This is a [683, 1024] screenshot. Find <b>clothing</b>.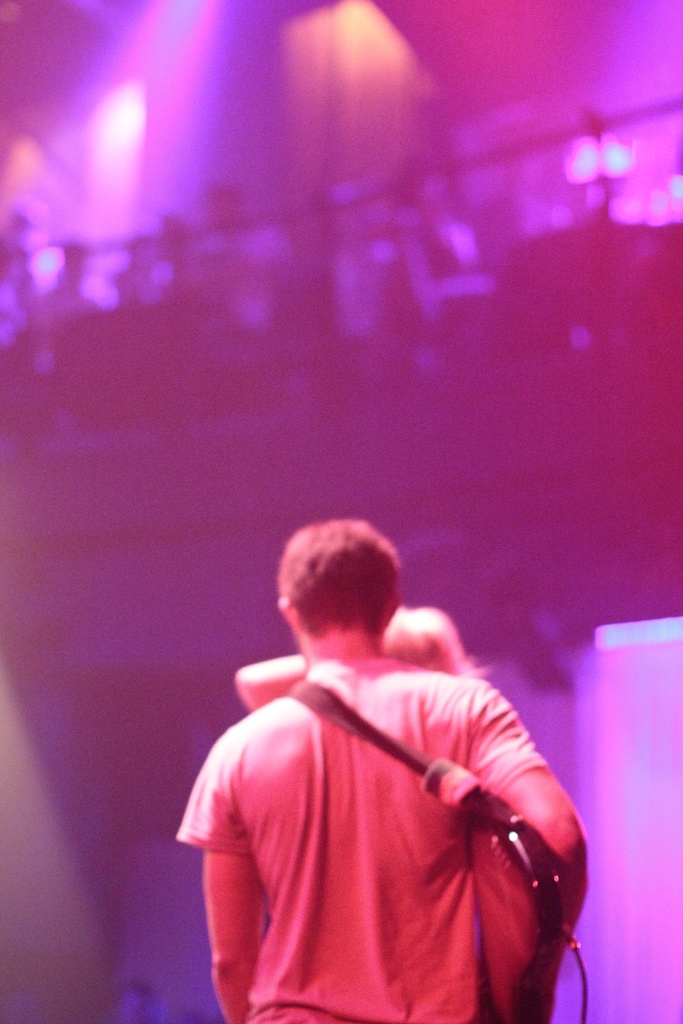
Bounding box: 177,623,585,1018.
